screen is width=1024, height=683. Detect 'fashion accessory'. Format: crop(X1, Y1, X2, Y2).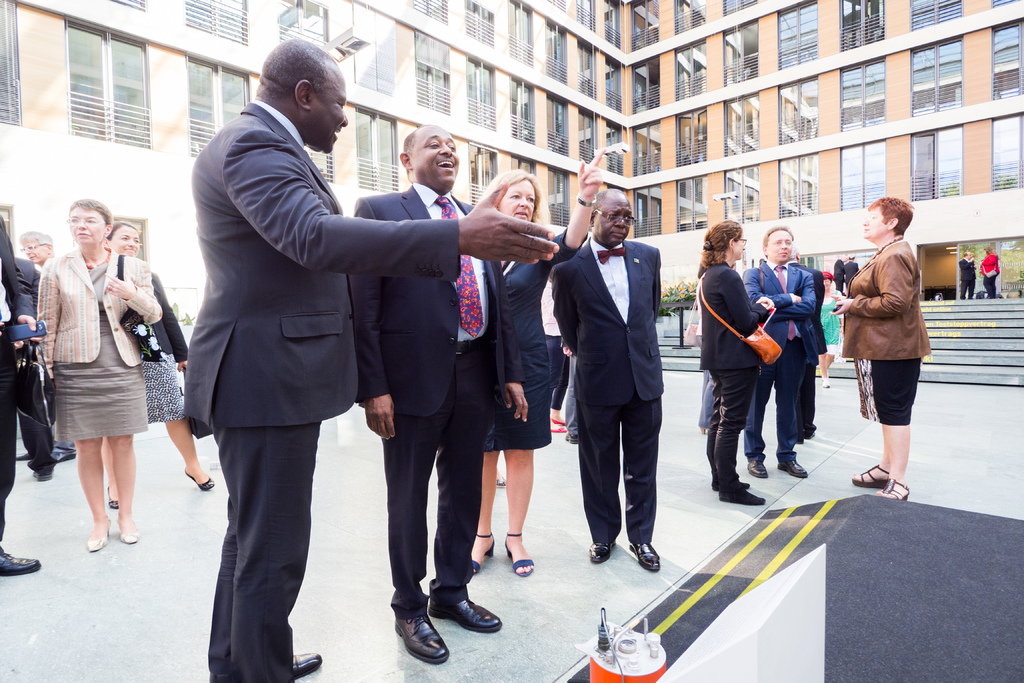
crop(116, 252, 168, 363).
